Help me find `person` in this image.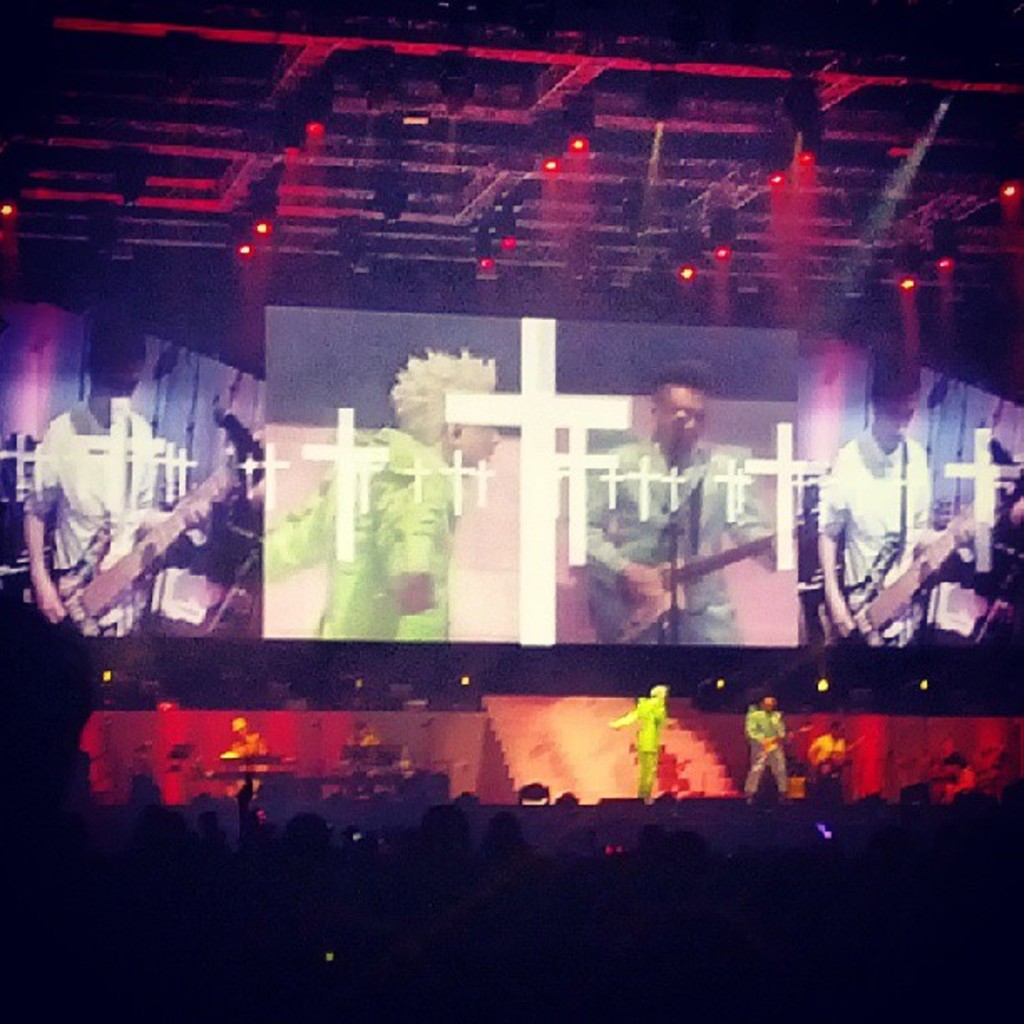
Found it: l=577, t=353, r=785, b=651.
